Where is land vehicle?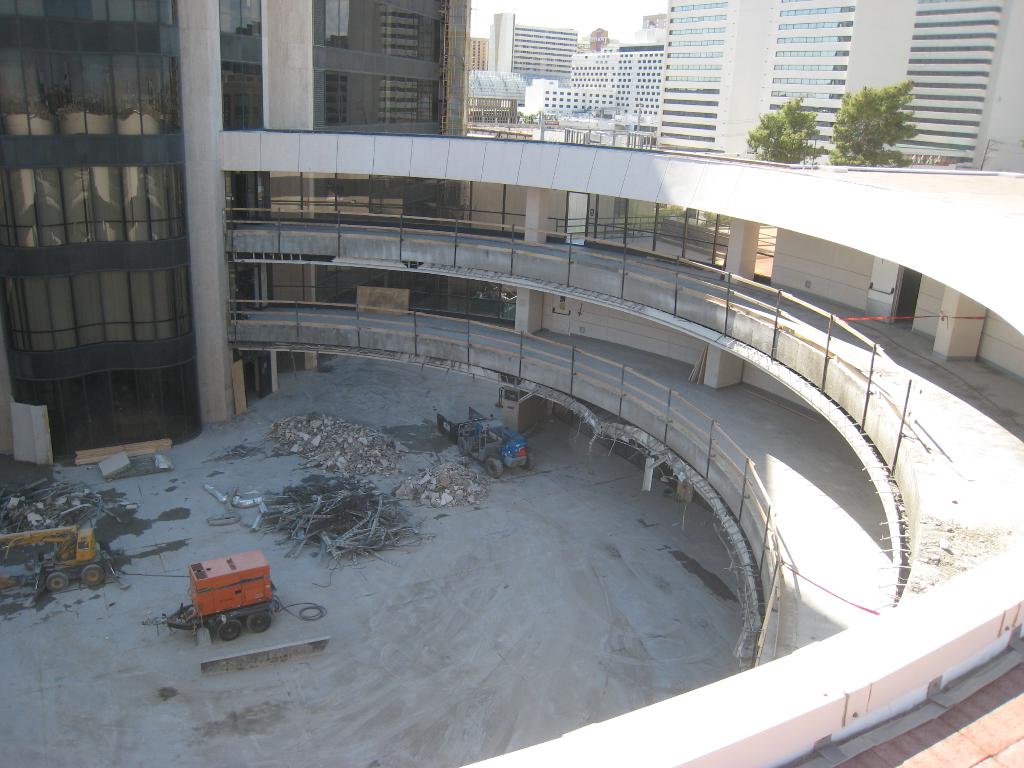
rect(192, 544, 279, 638).
